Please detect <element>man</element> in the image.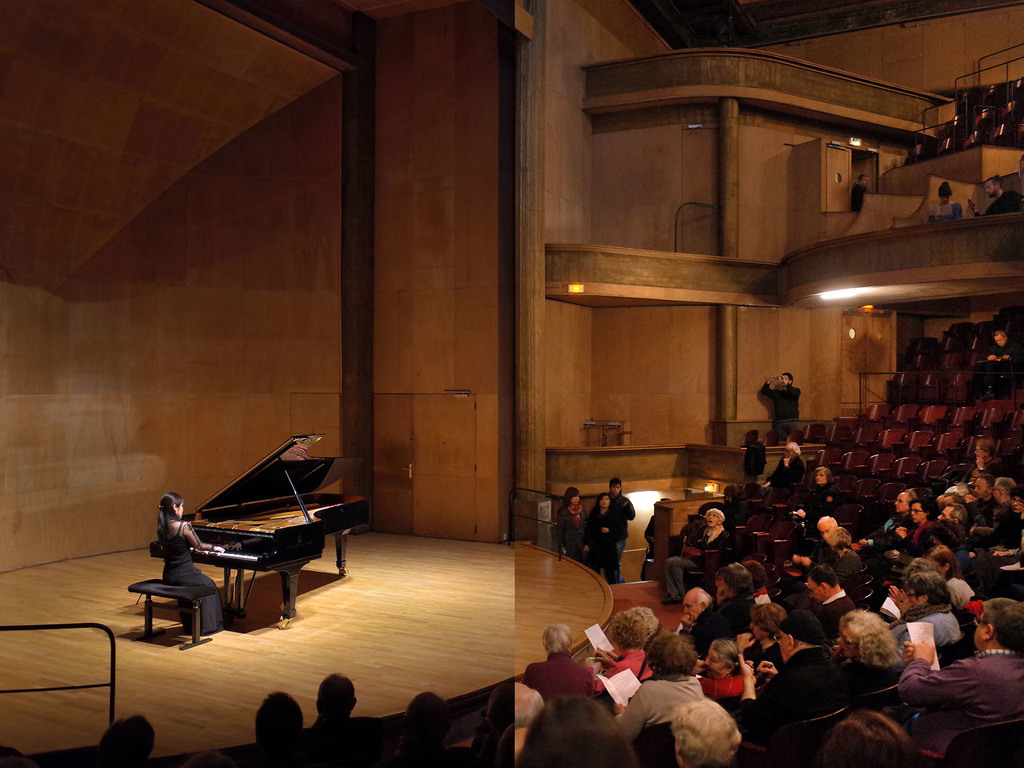
{"x1": 312, "y1": 669, "x2": 360, "y2": 739}.
